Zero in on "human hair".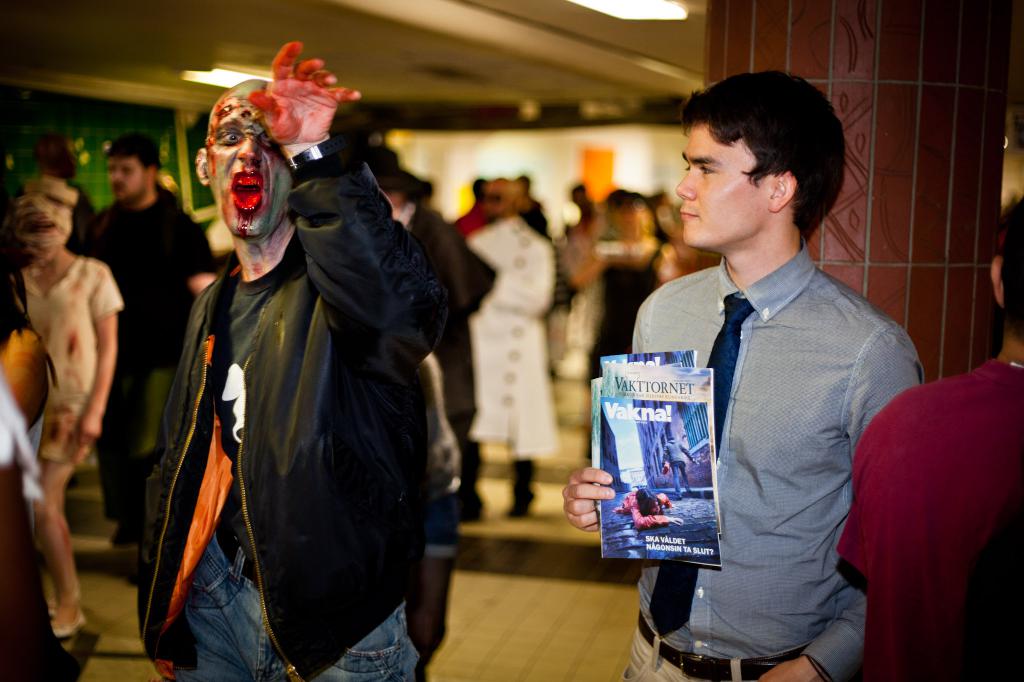
Zeroed in: [x1=681, y1=66, x2=845, y2=236].
